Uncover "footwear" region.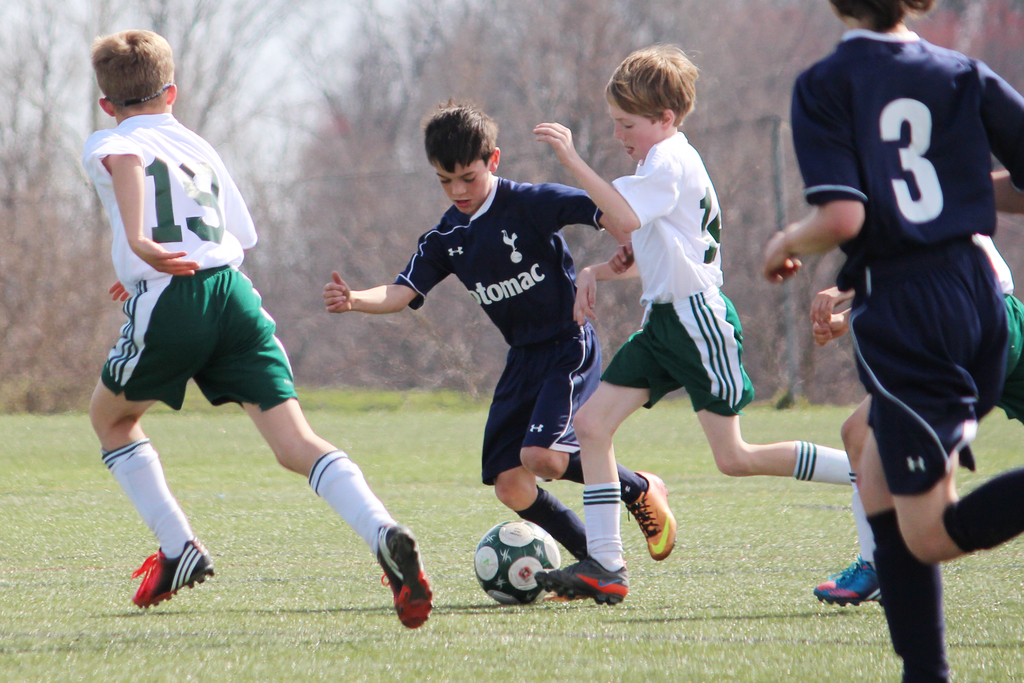
Uncovered: {"x1": 534, "y1": 555, "x2": 626, "y2": 605}.
